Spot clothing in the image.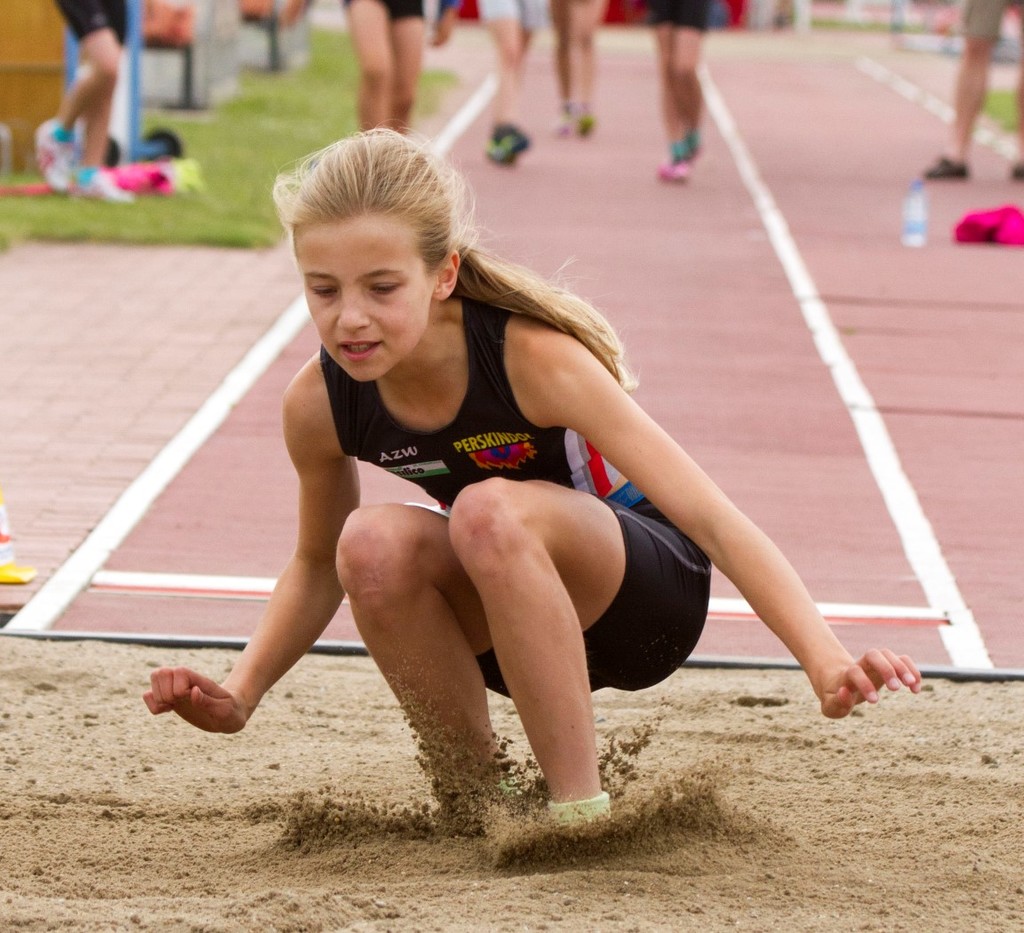
clothing found at region(57, 4, 125, 44).
